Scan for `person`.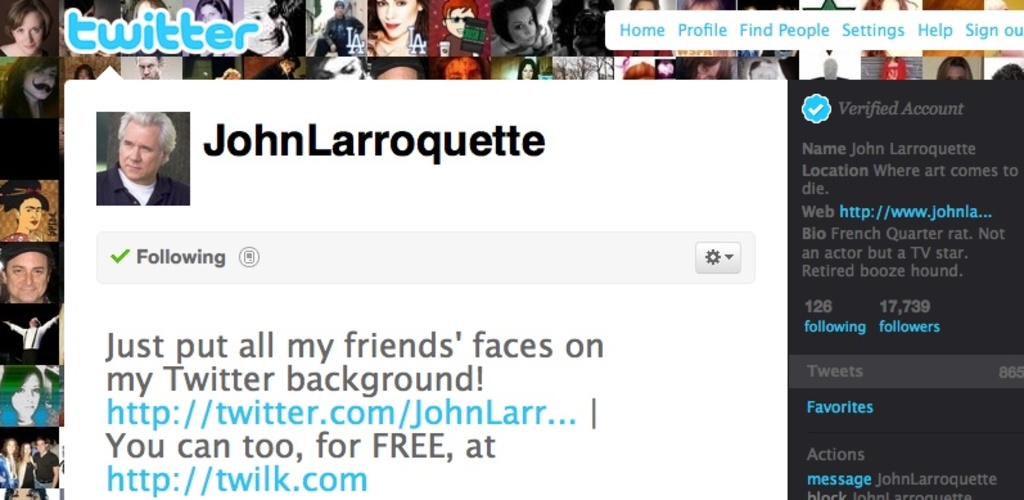
Scan result: [left=373, top=0, right=423, bottom=57].
